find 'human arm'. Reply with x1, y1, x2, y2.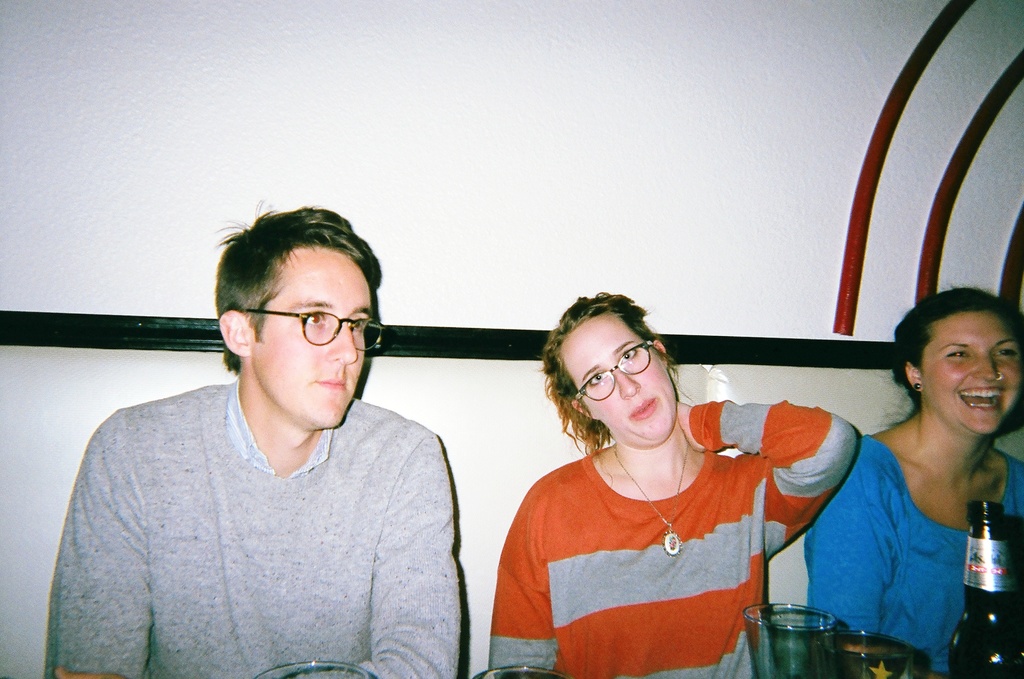
487, 491, 566, 678.
